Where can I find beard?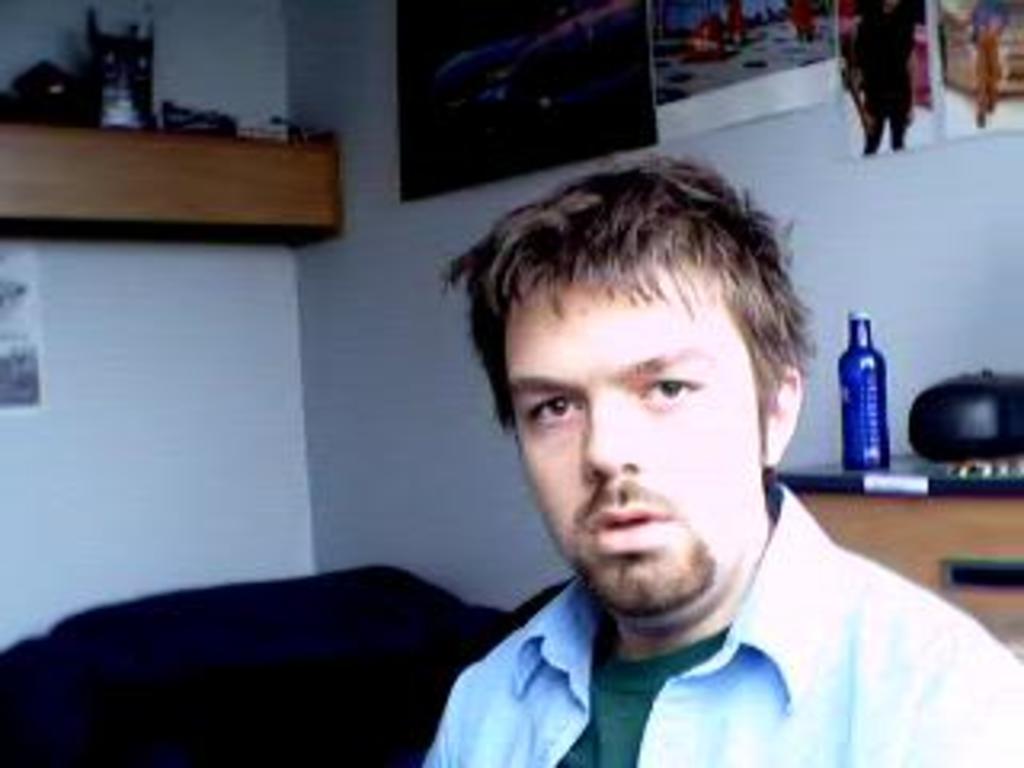
You can find it at (573, 477, 720, 614).
